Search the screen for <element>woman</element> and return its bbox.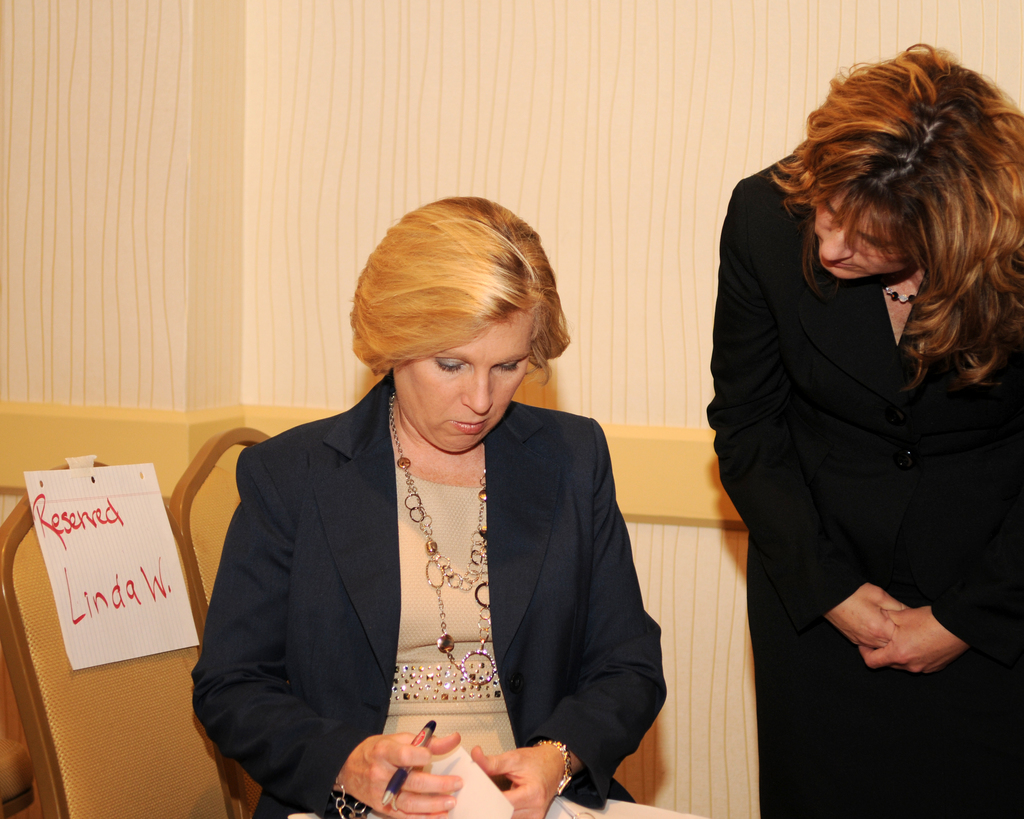
Found: Rect(182, 187, 671, 818).
